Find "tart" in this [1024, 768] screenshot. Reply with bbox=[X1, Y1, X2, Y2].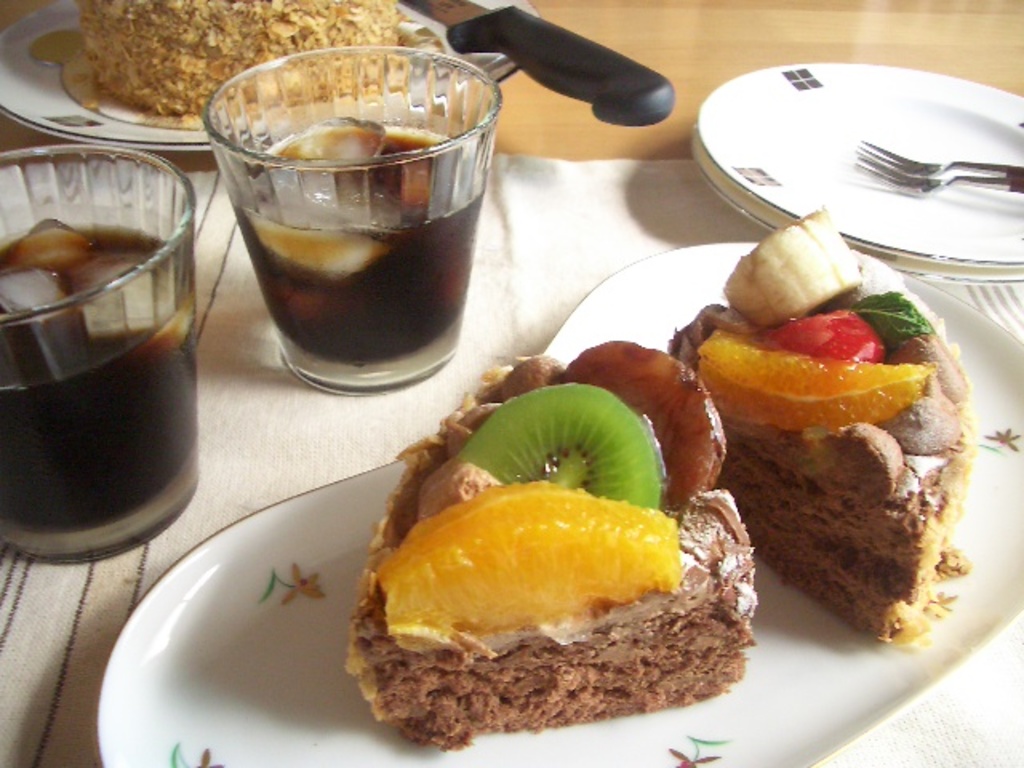
bbox=[347, 338, 757, 755].
